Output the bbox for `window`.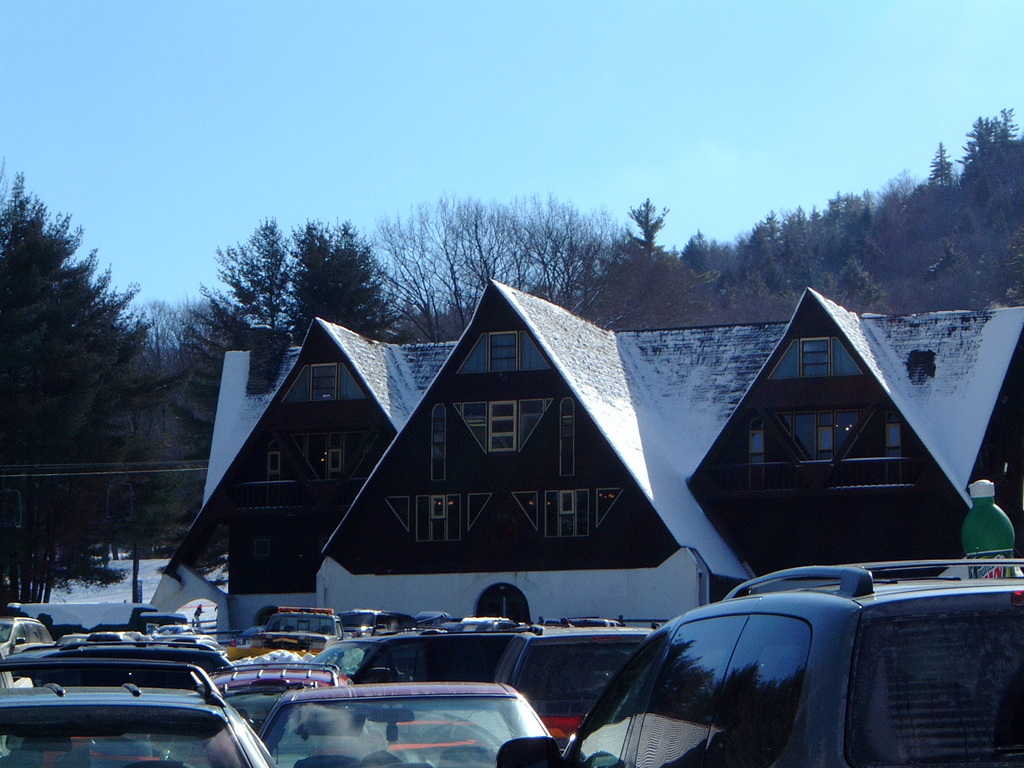
{"x1": 763, "y1": 337, "x2": 865, "y2": 381}.
